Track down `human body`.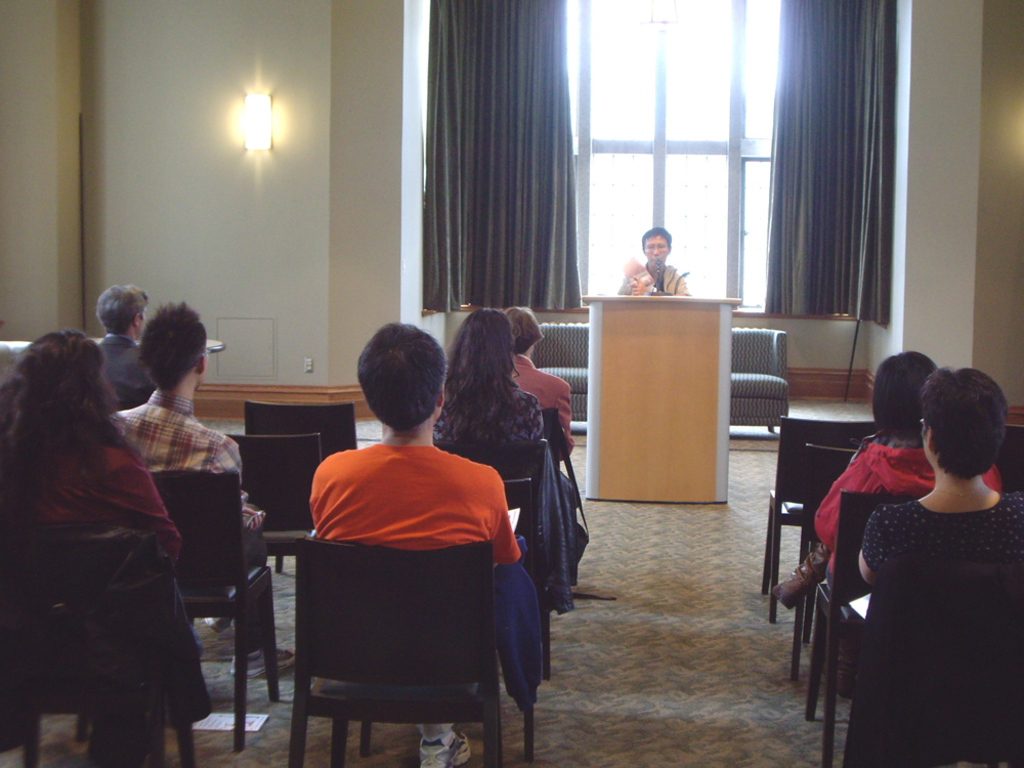
Tracked to box(627, 229, 682, 299).
